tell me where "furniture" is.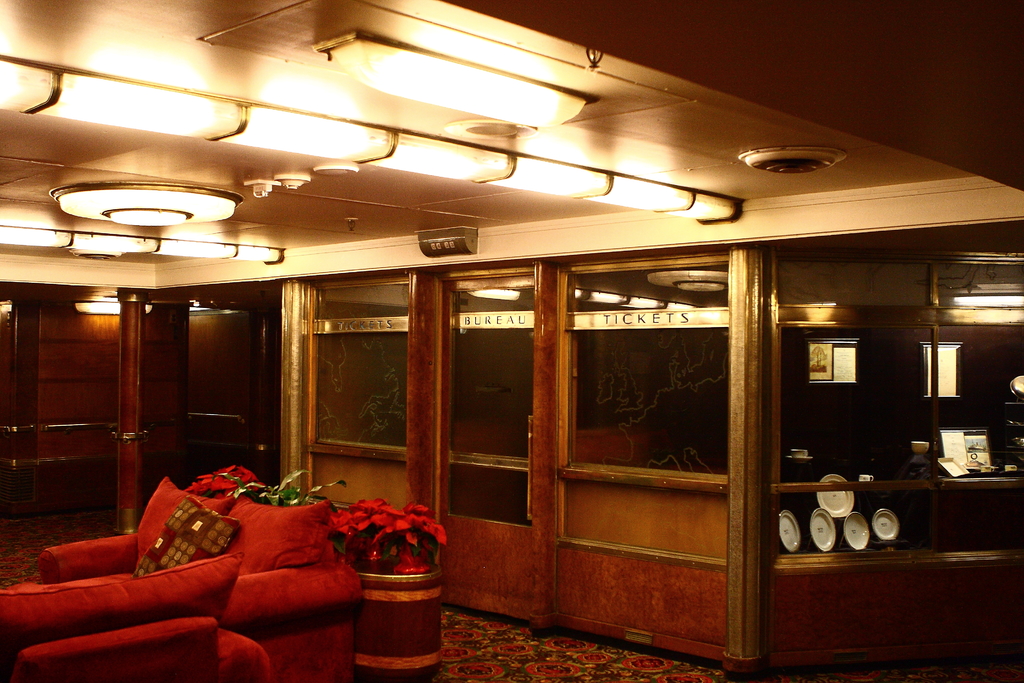
"furniture" is at (35, 475, 360, 682).
